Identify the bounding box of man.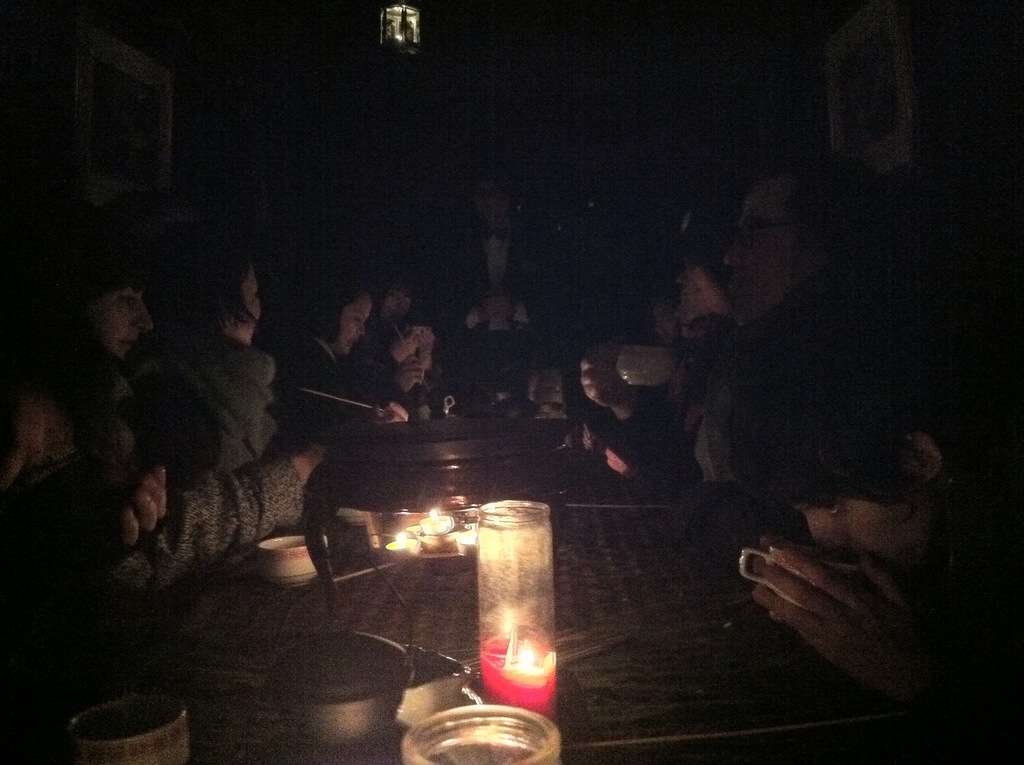
bbox=[708, 143, 908, 498].
